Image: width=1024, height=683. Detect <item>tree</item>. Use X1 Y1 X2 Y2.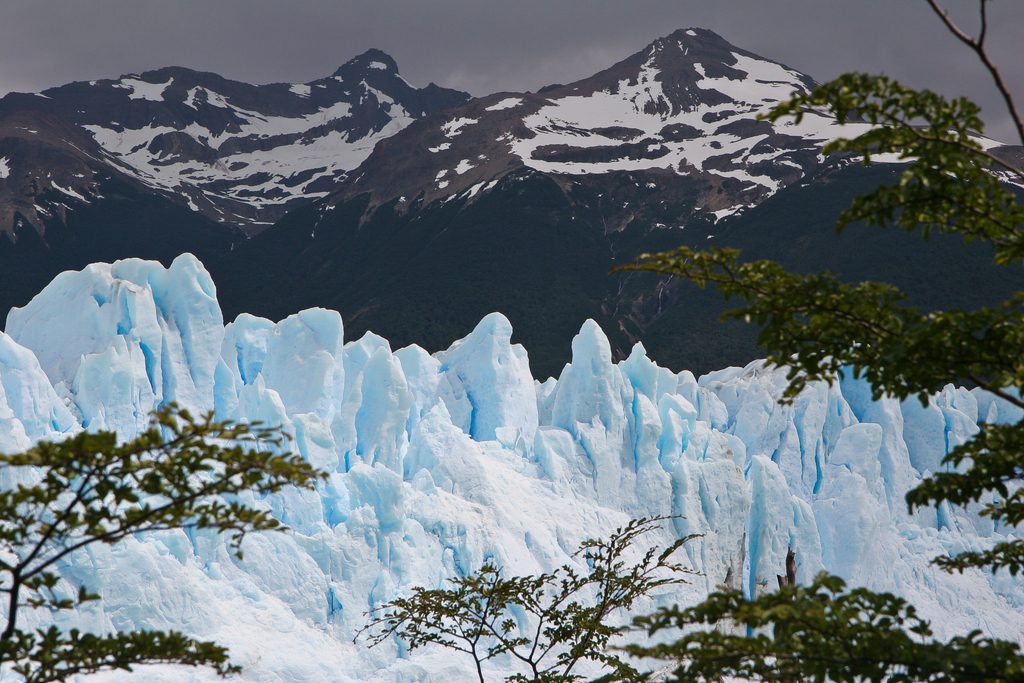
365 511 709 682.
